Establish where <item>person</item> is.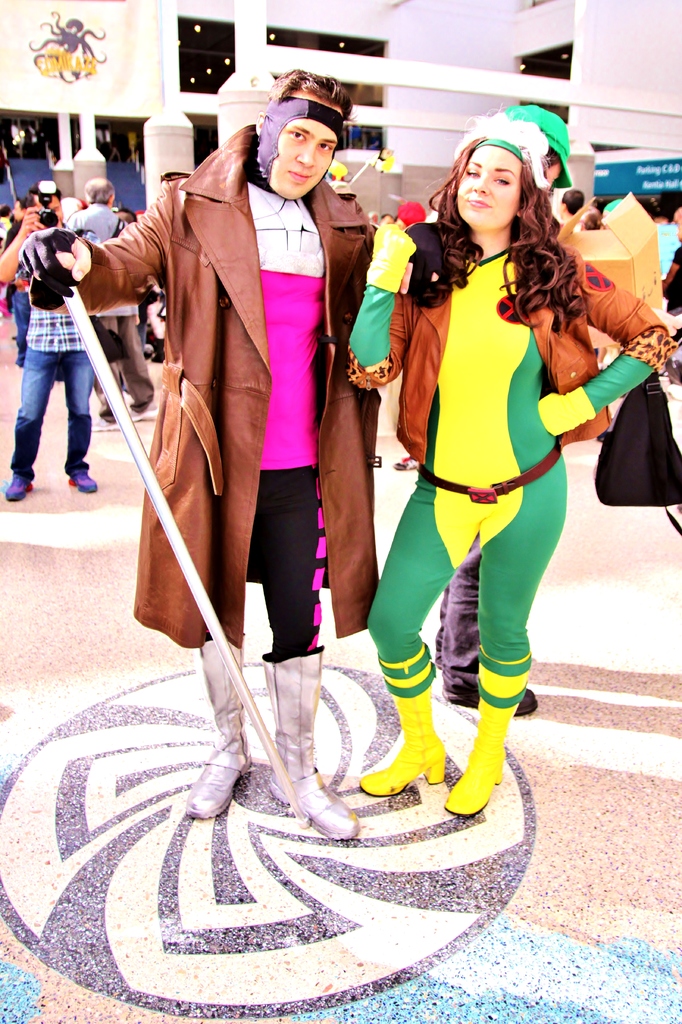
Established at [4,176,101,496].
